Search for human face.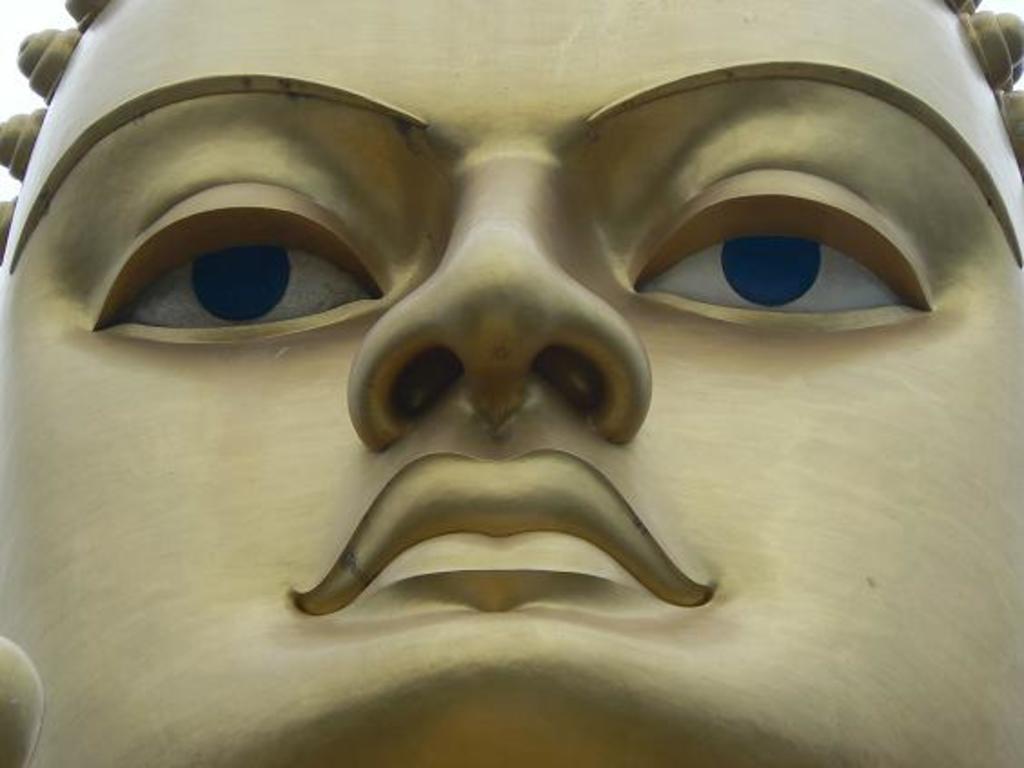
Found at 2:0:1022:764.
